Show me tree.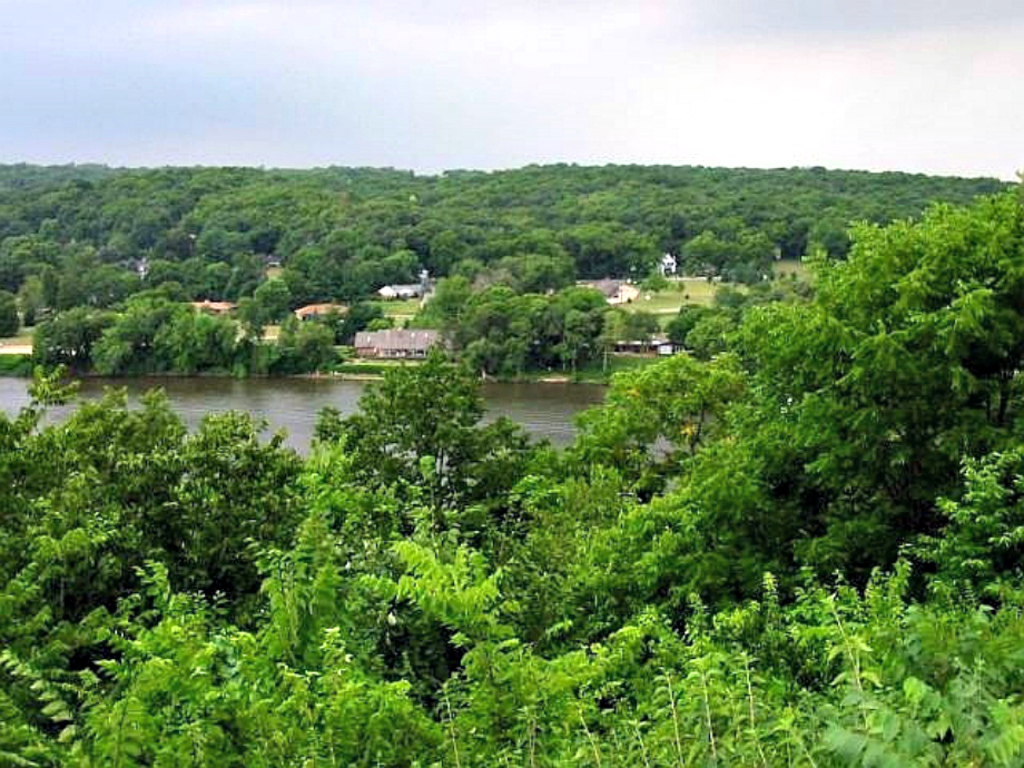
tree is here: x1=384 y1=249 x2=431 y2=279.
